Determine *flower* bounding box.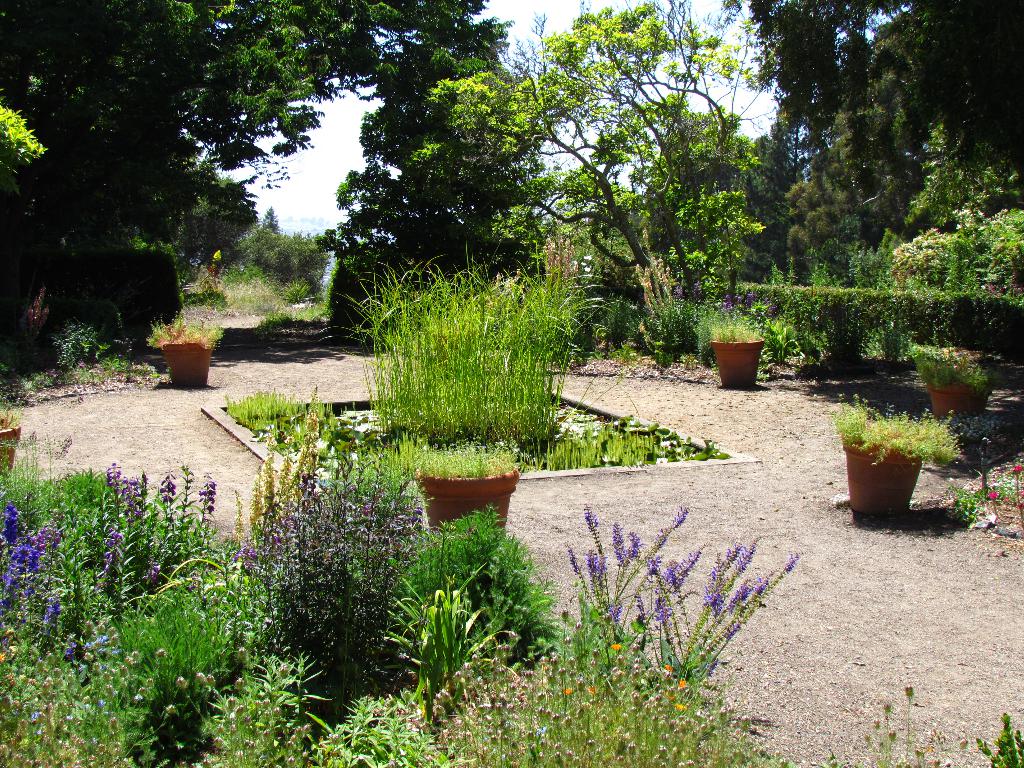
Determined: {"left": 564, "top": 687, "right": 571, "bottom": 696}.
